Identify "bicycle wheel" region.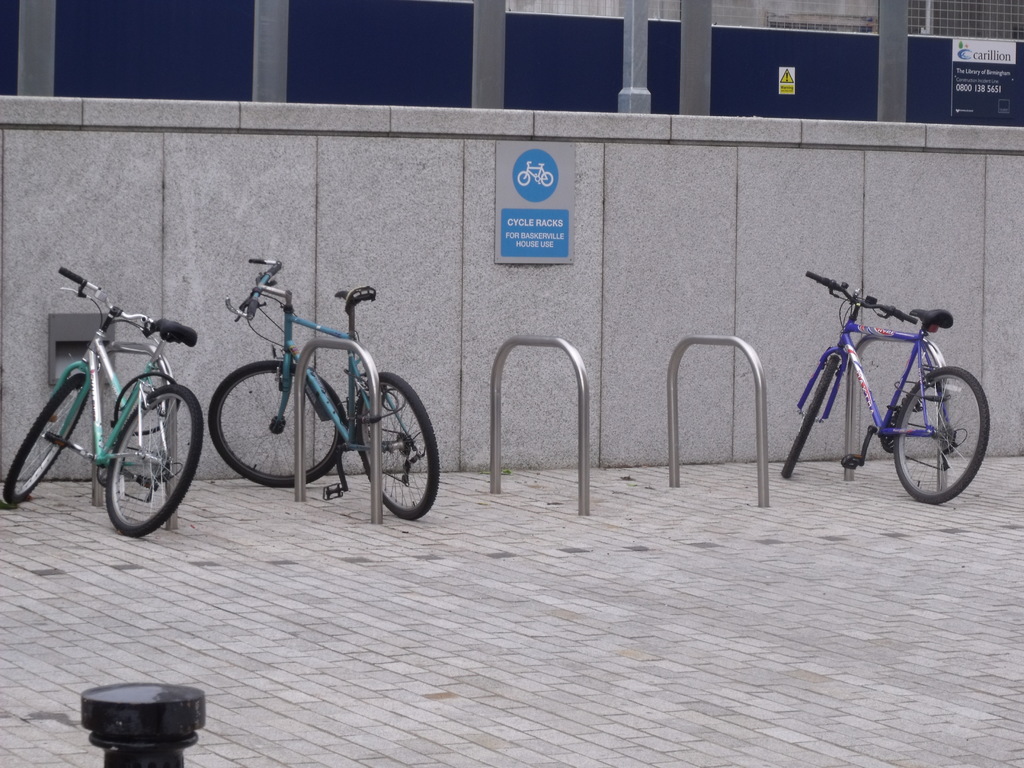
Region: Rect(353, 369, 442, 520).
